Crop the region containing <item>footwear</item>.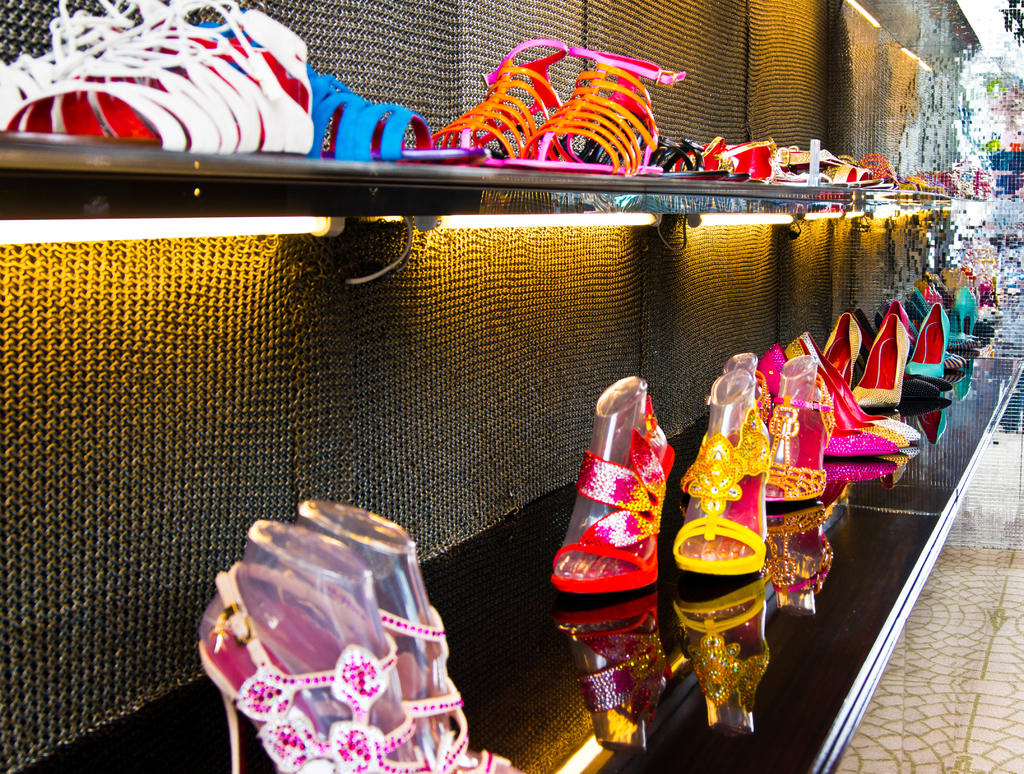
Crop region: region(851, 151, 890, 199).
